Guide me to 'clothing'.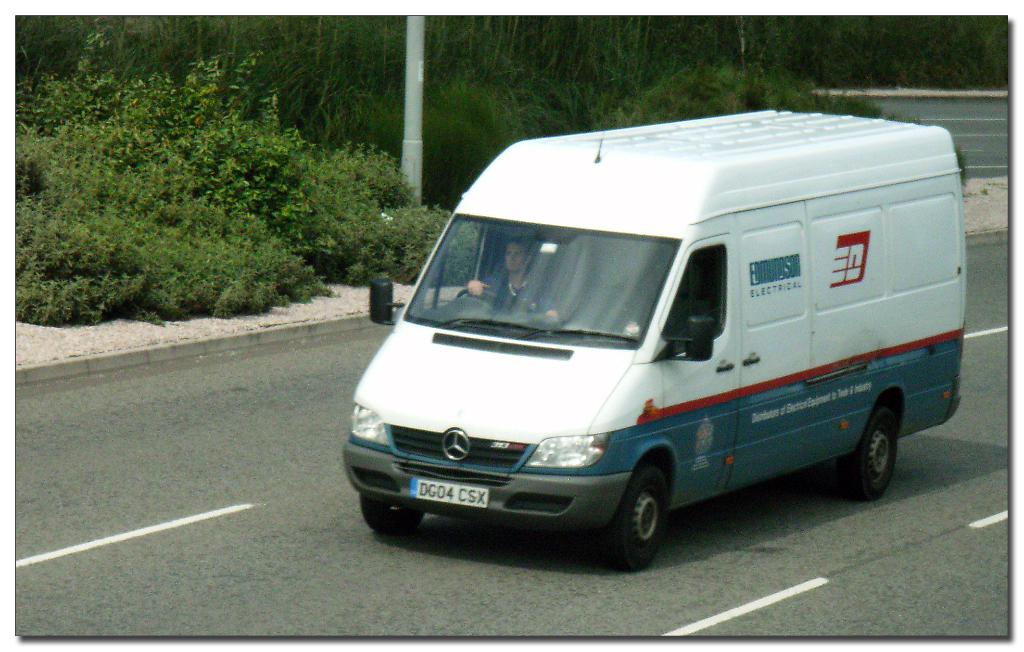
Guidance: <bbox>476, 265, 556, 316</bbox>.
